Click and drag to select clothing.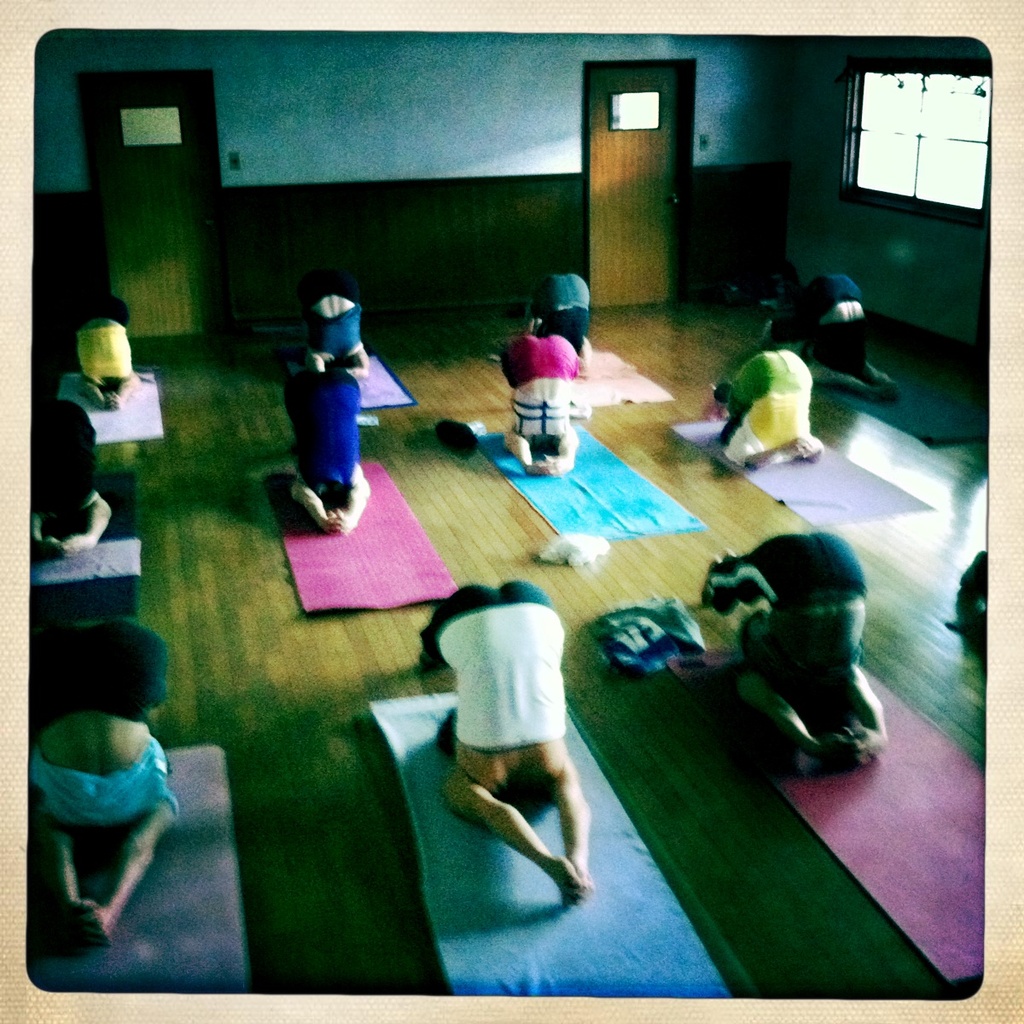
Selection: [726,345,807,451].
